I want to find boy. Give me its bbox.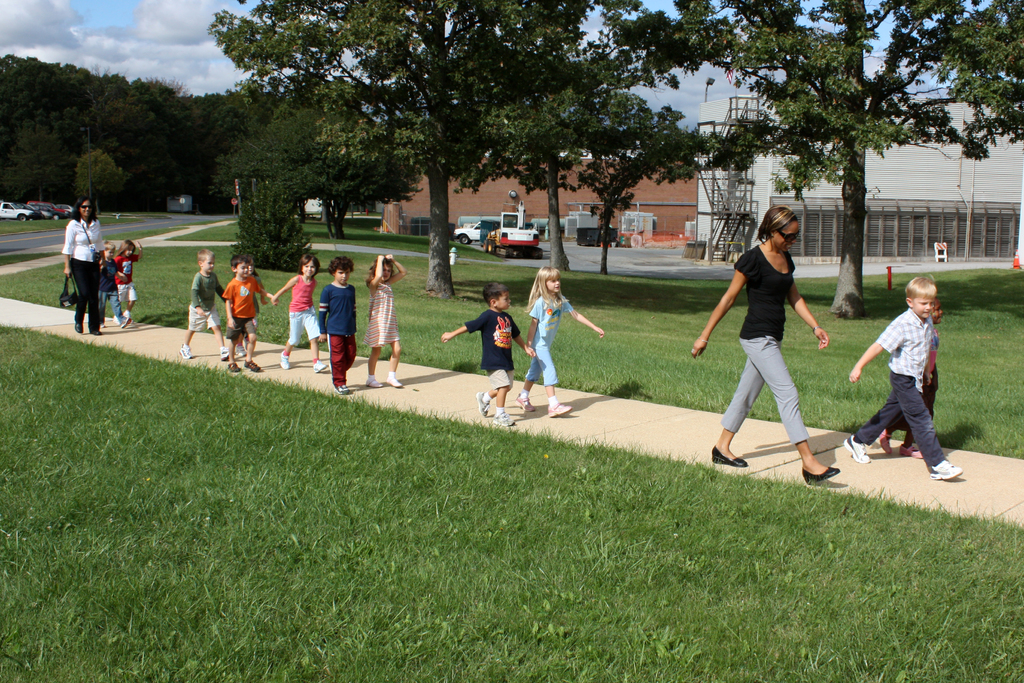
crop(442, 283, 532, 424).
